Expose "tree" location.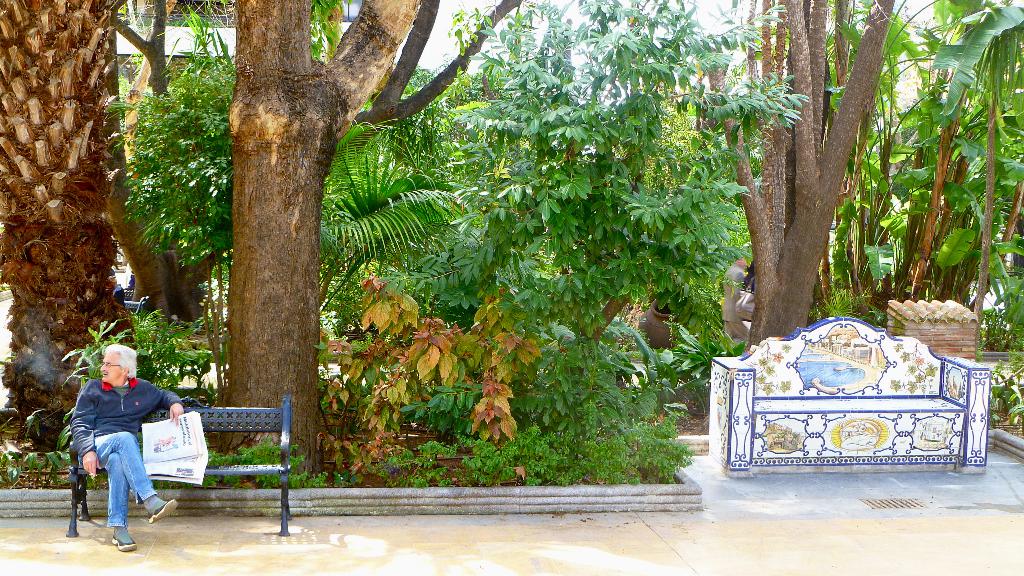
Exposed at left=99, top=0, right=525, bottom=327.
